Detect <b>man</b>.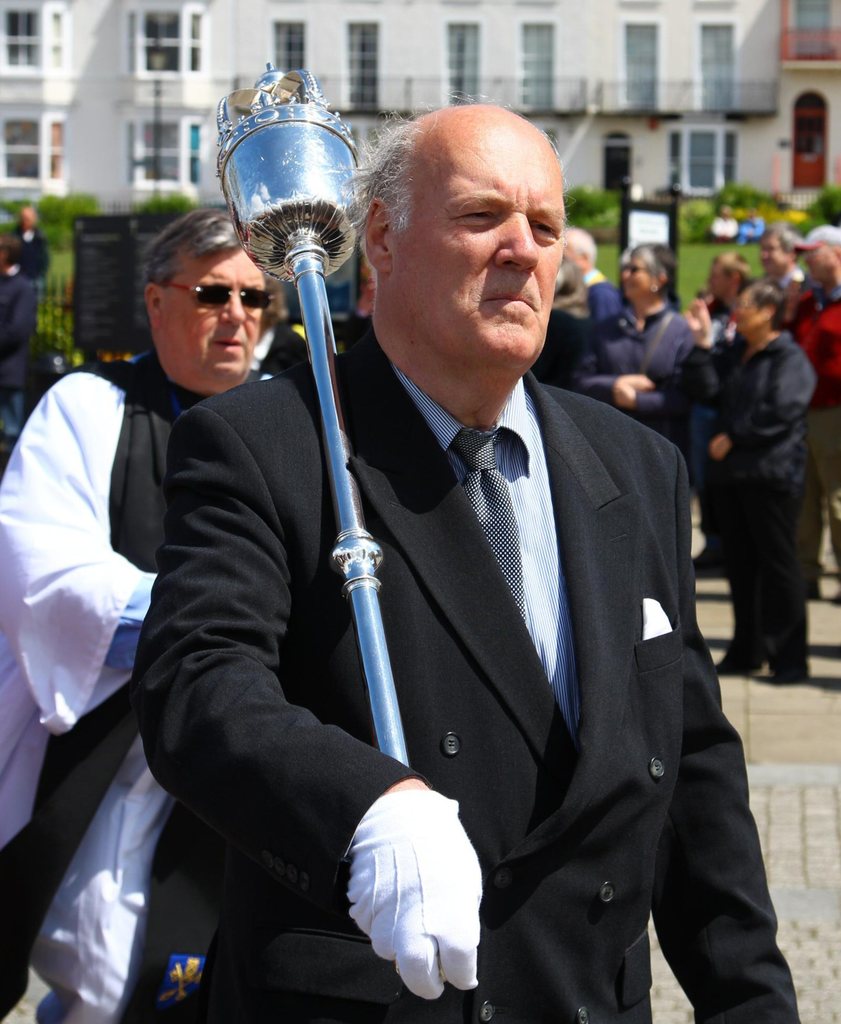
Detected at [left=0, top=204, right=278, bottom=1023].
